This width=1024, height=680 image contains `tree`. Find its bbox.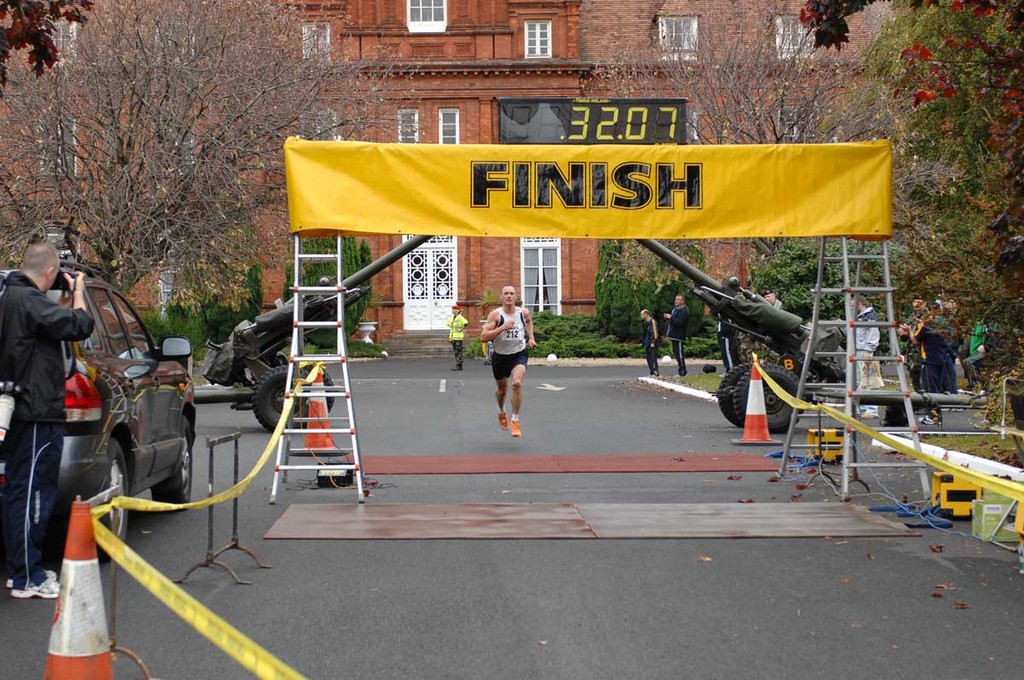
pyautogui.locateOnScreen(0, 0, 426, 300).
